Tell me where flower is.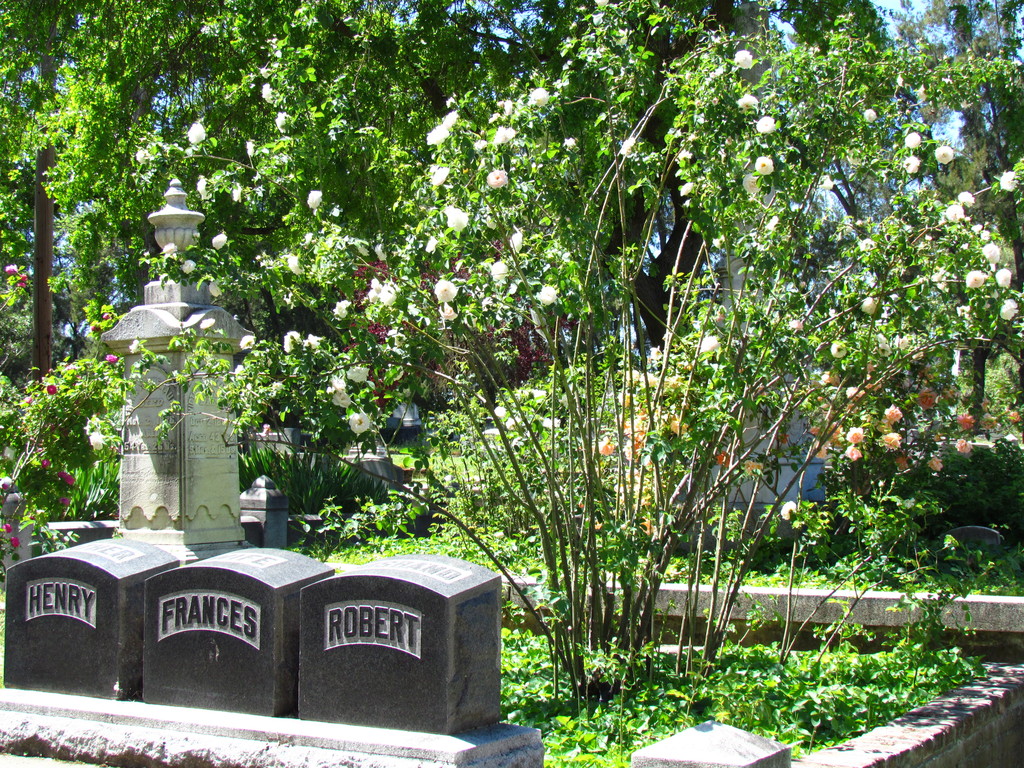
flower is at detection(8, 538, 20, 548).
